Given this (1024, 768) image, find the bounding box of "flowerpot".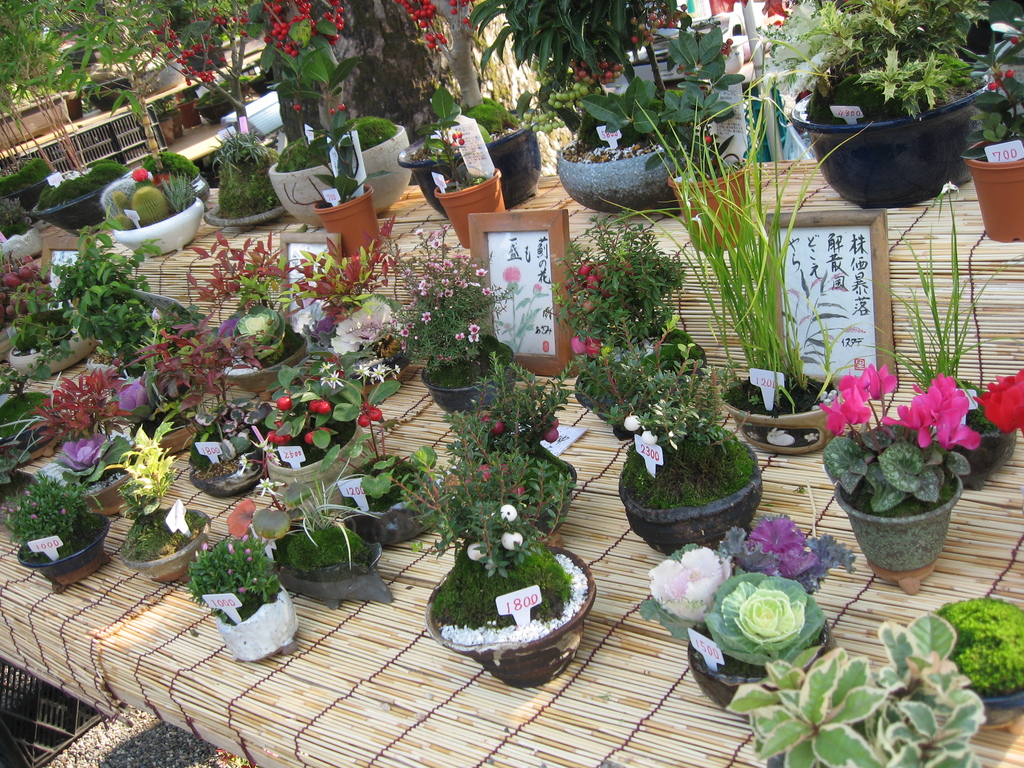
left=309, top=184, right=382, bottom=253.
